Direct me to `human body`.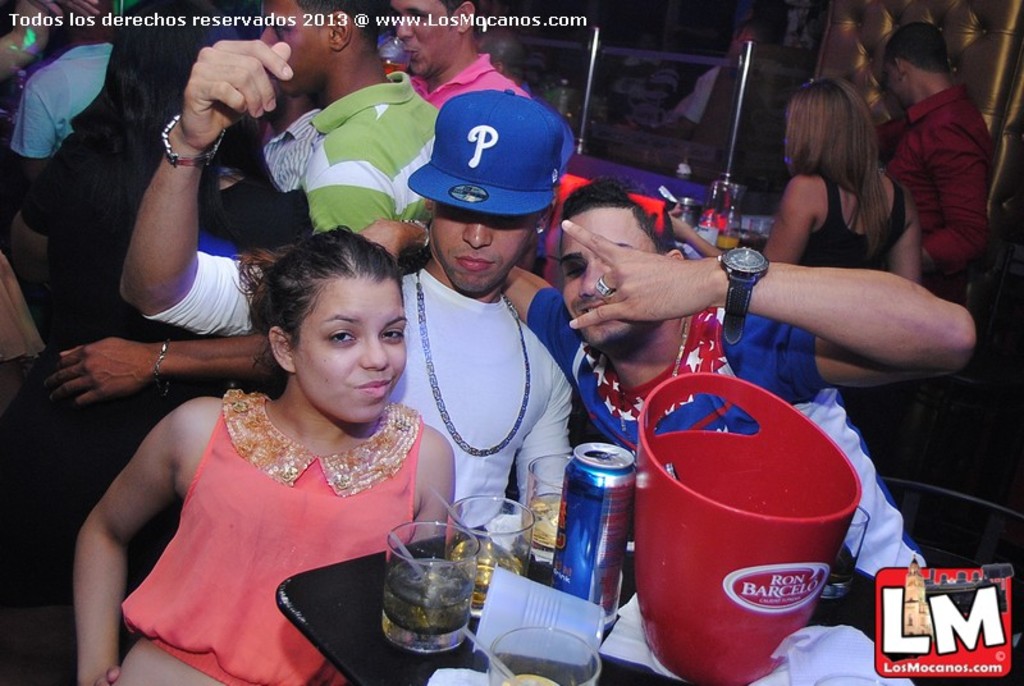
Direction: Rect(403, 56, 531, 109).
